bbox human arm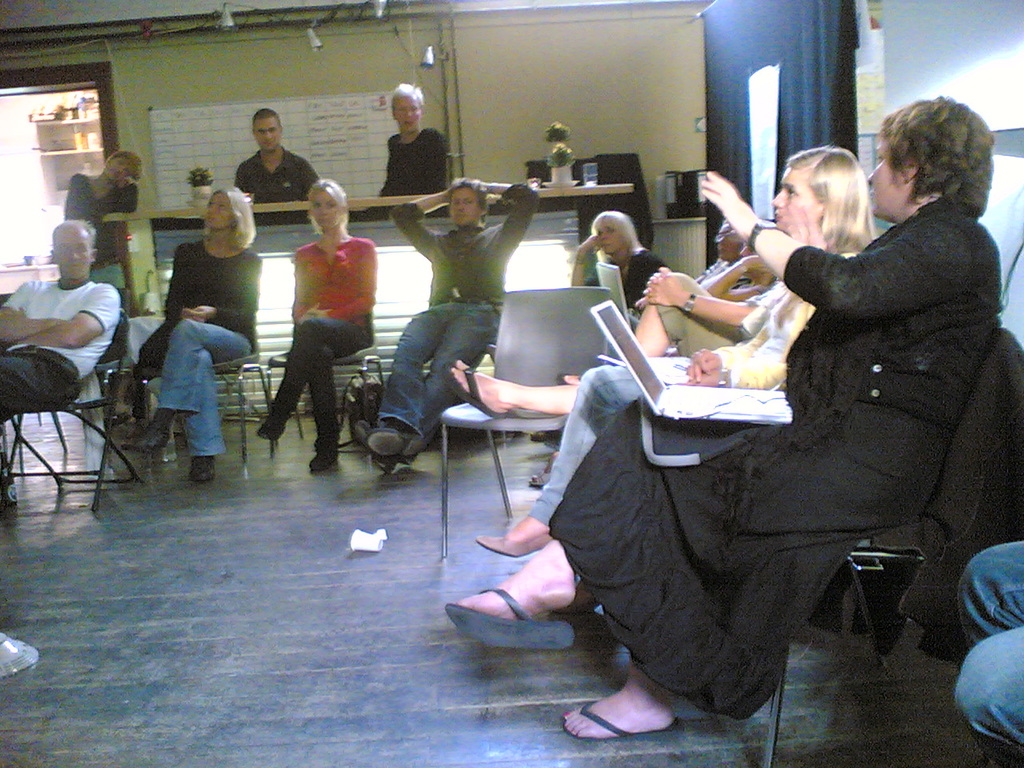
636:262:782:330
